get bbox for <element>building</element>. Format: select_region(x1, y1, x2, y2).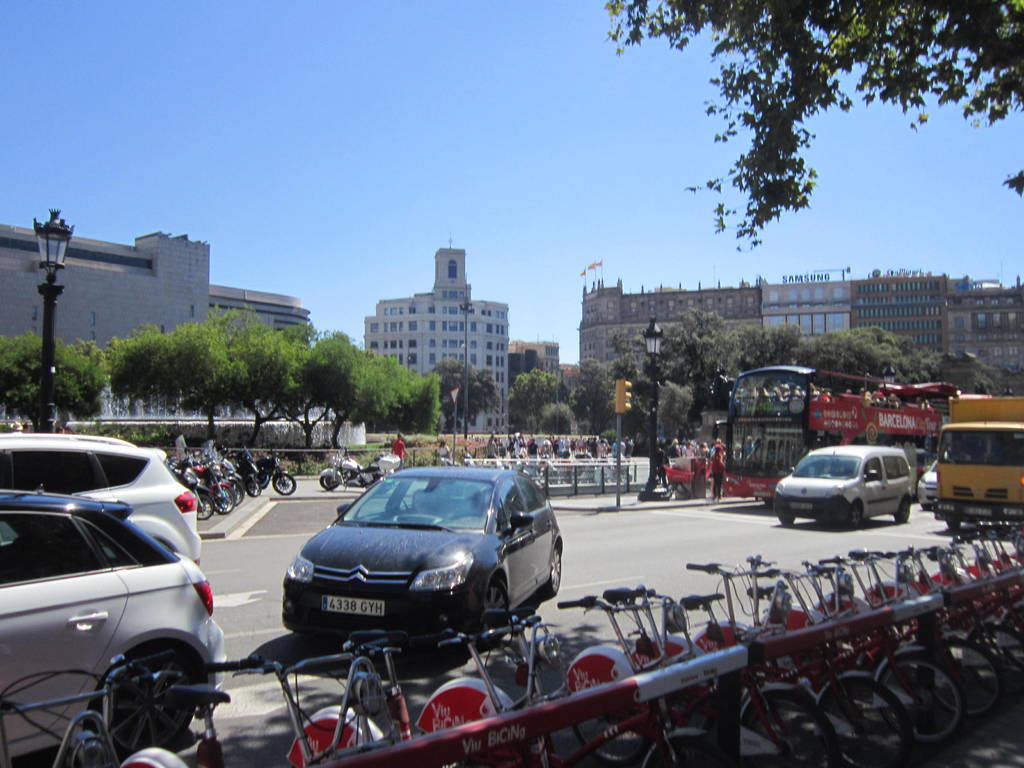
select_region(360, 242, 508, 431).
